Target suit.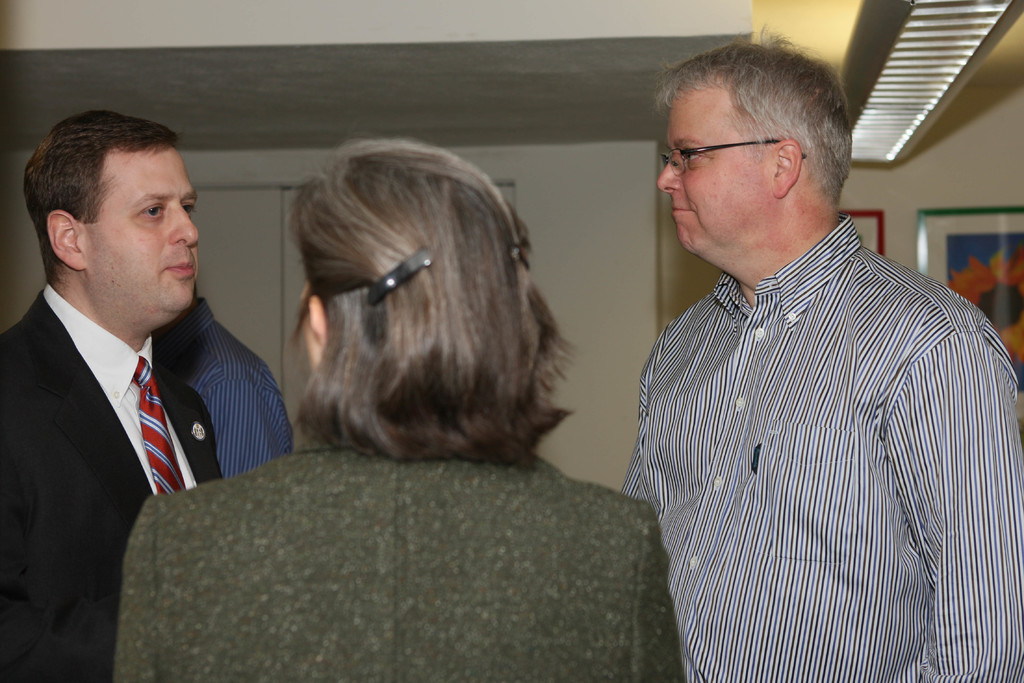
Target region: <region>0, 182, 271, 653</region>.
